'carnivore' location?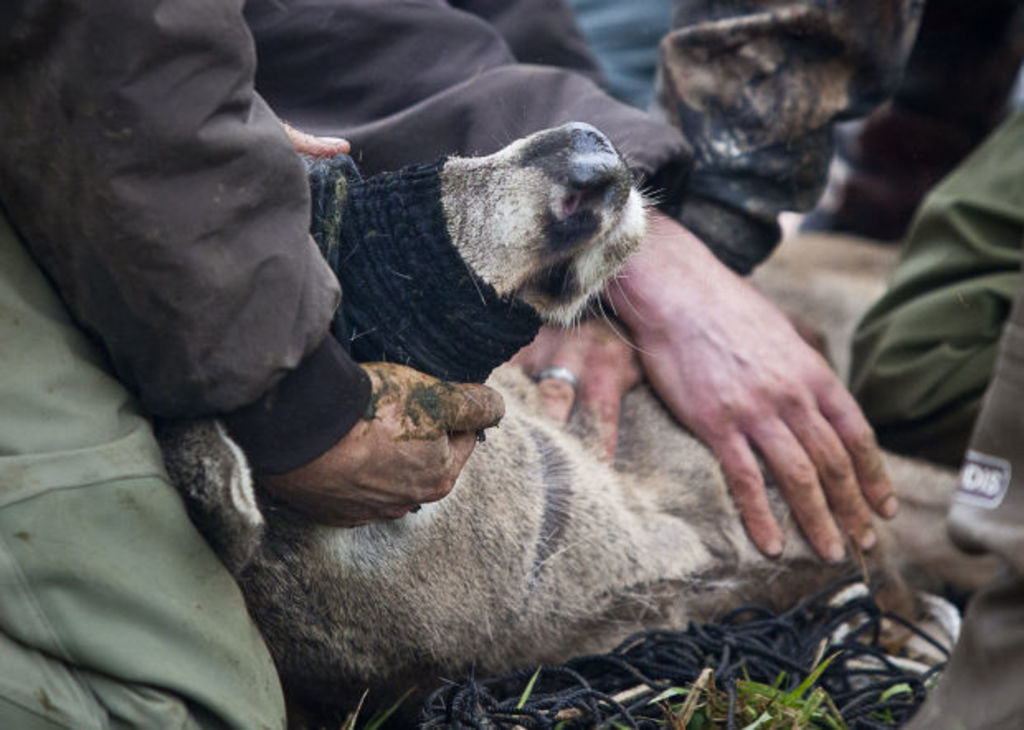
BBox(507, 0, 917, 469)
